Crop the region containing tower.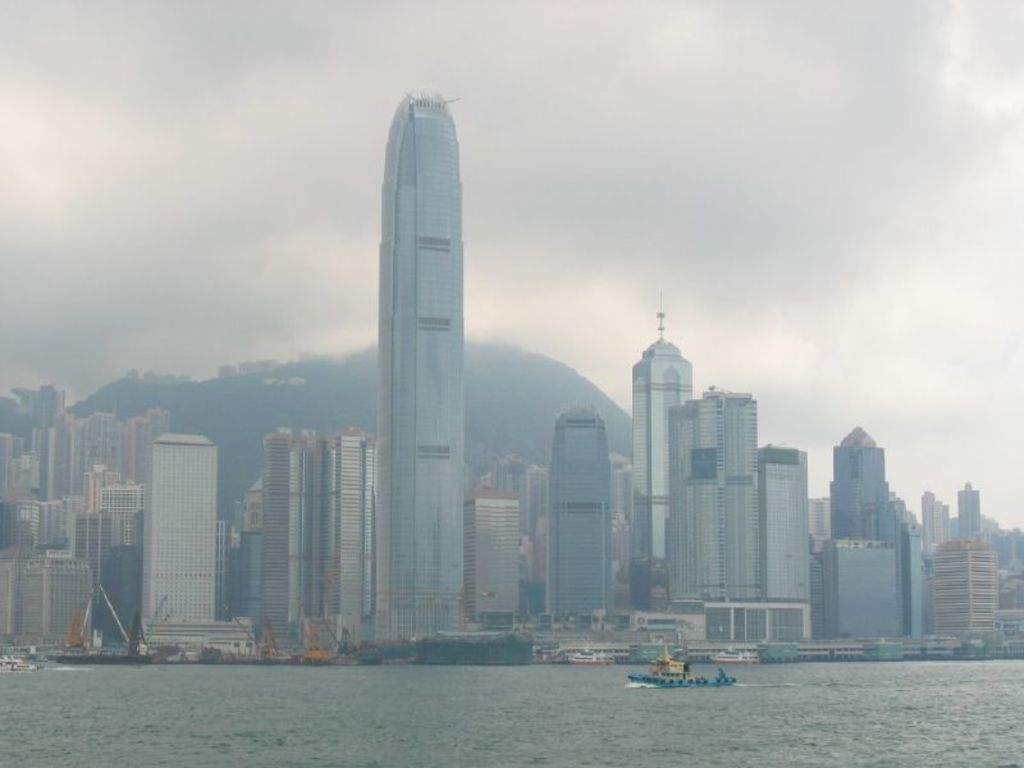
Crop region: left=956, top=481, right=978, bottom=548.
